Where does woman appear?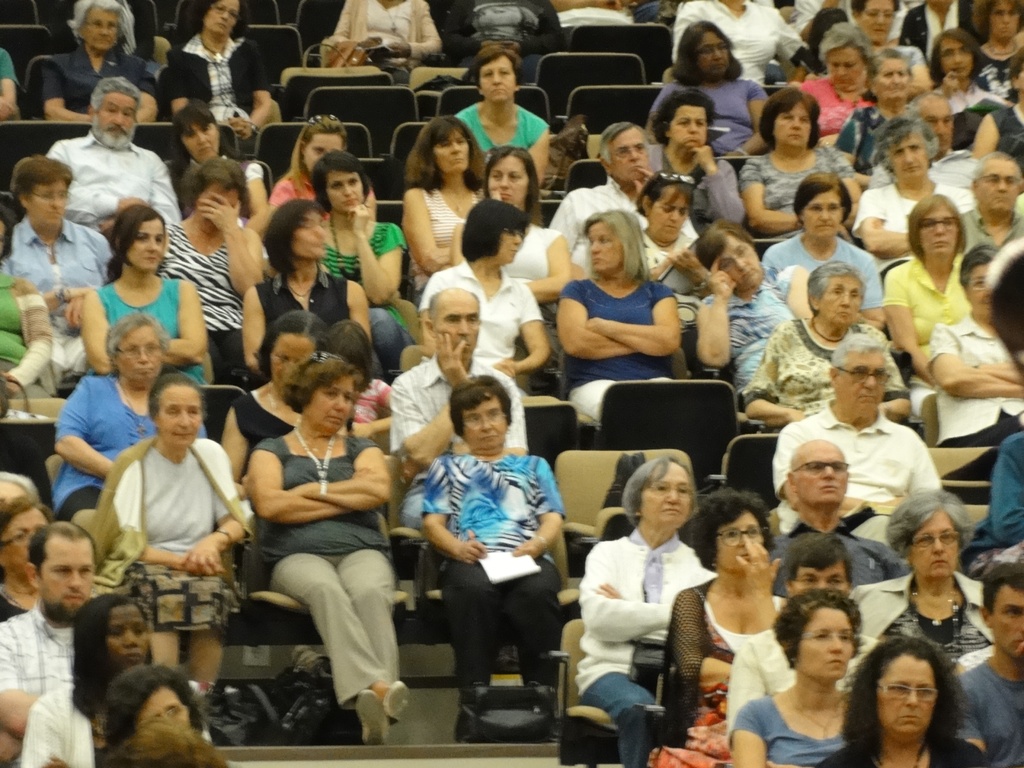
Appears at left=970, top=0, right=1023, bottom=105.
